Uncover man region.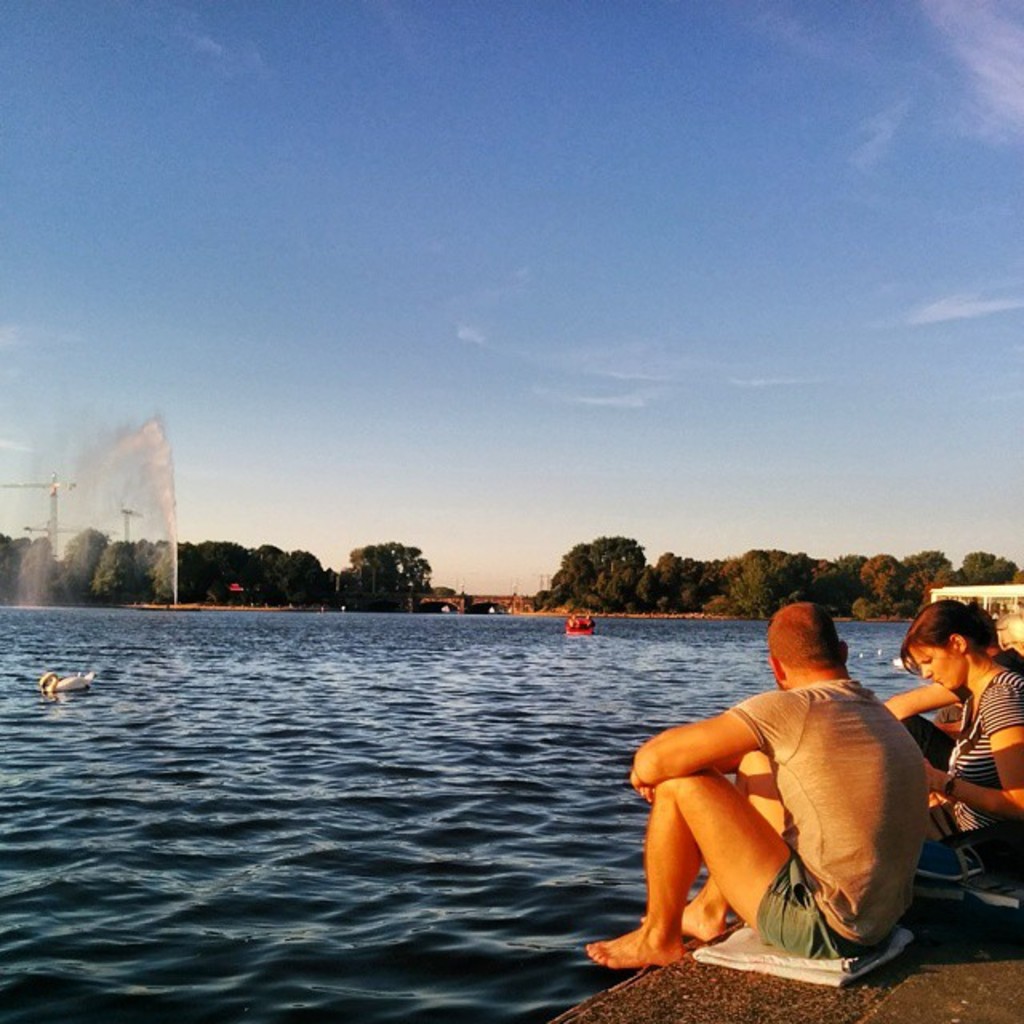
Uncovered: 619 590 942 984.
